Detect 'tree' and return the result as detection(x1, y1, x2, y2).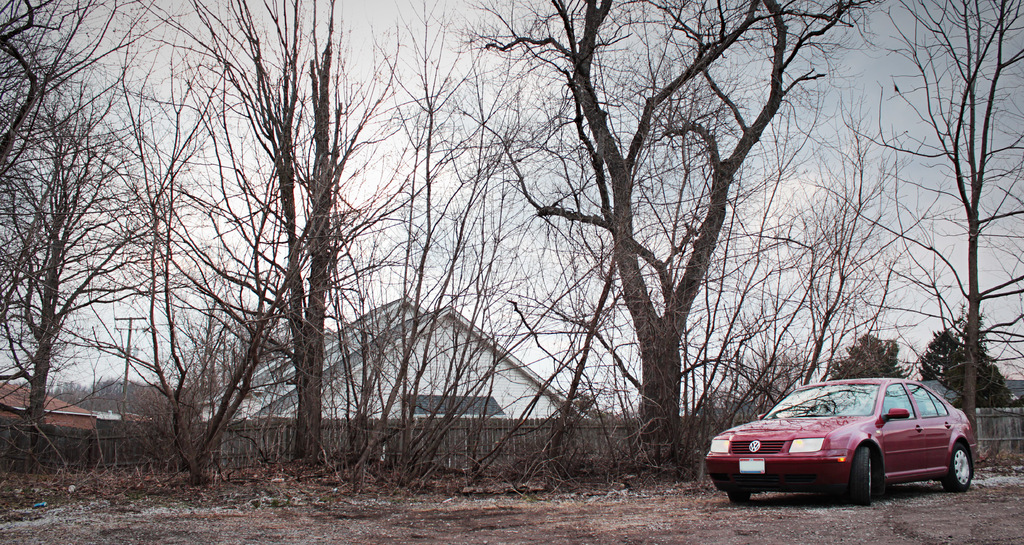
detection(910, 298, 1012, 411).
